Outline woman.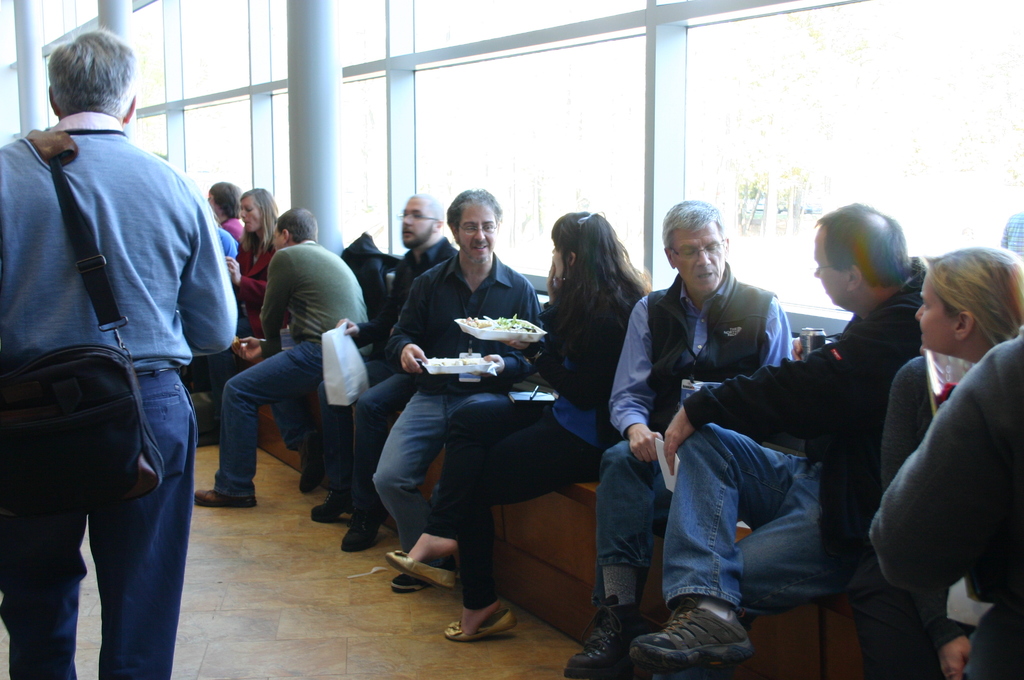
Outline: [218, 182, 278, 388].
